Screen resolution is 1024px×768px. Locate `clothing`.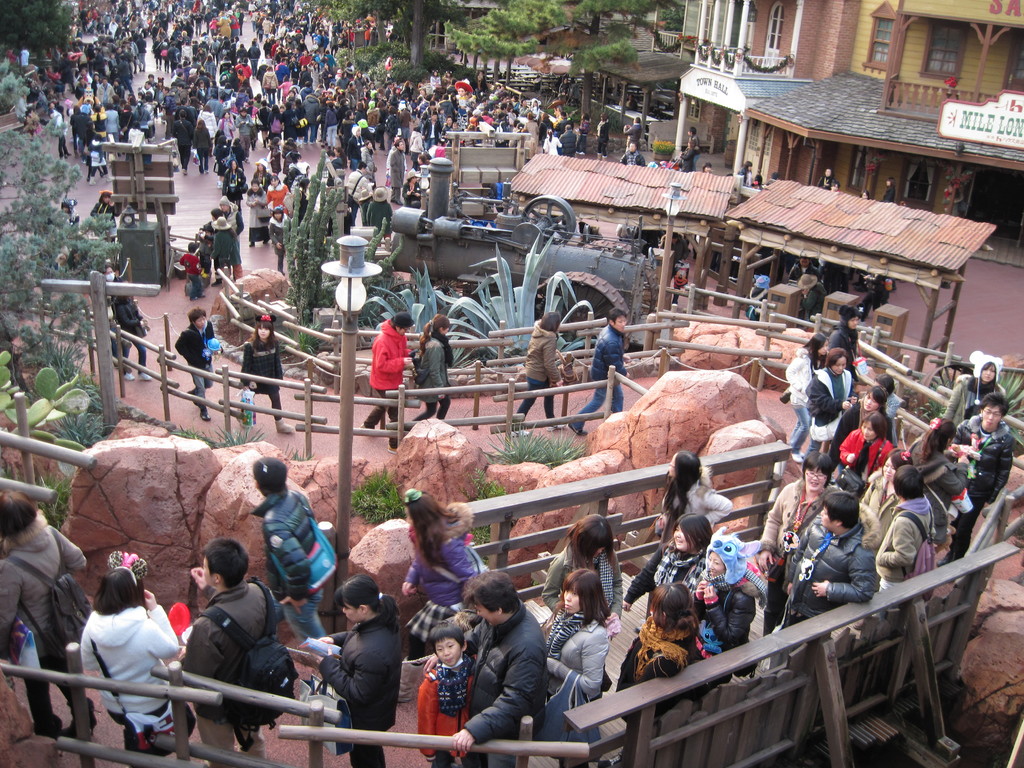
bbox=[249, 489, 324, 648].
